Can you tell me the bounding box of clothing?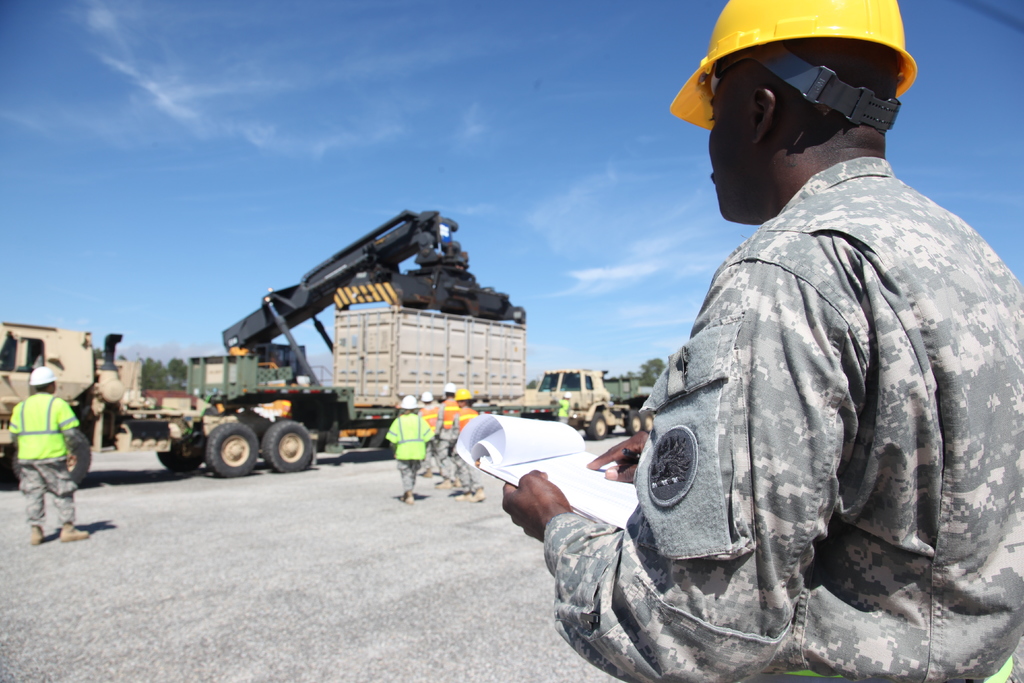
(3,393,84,527).
